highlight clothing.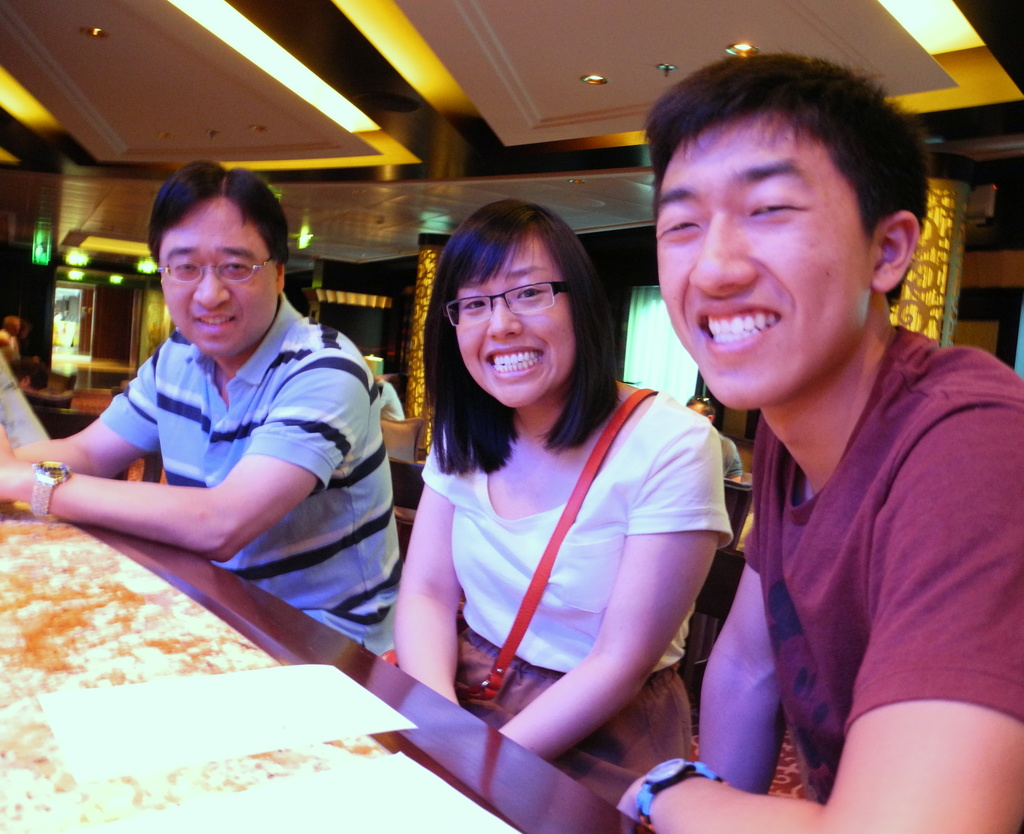
Highlighted region: [x1=733, y1=317, x2=1023, y2=806].
